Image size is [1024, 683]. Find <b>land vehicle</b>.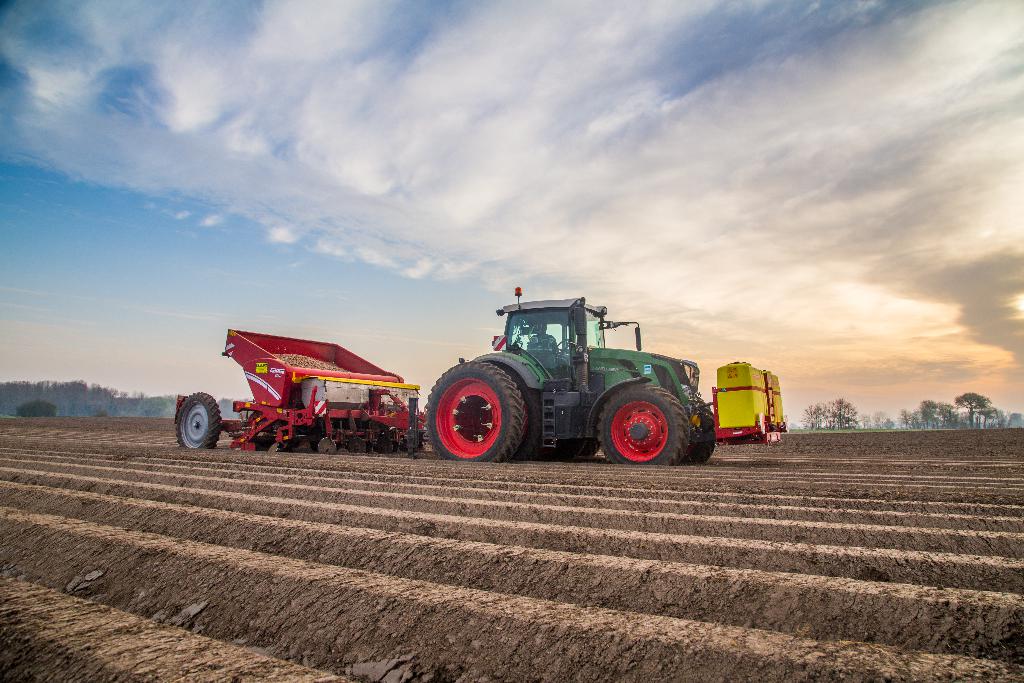
Rect(175, 328, 424, 458).
